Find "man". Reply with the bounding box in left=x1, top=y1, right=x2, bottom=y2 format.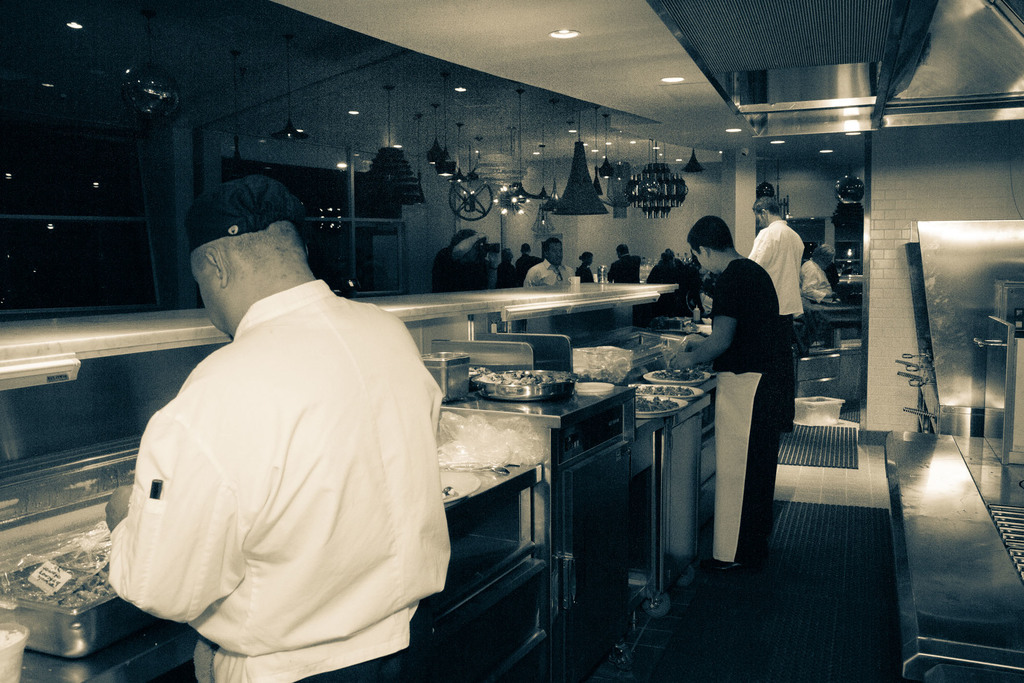
left=515, top=241, right=545, bottom=282.
